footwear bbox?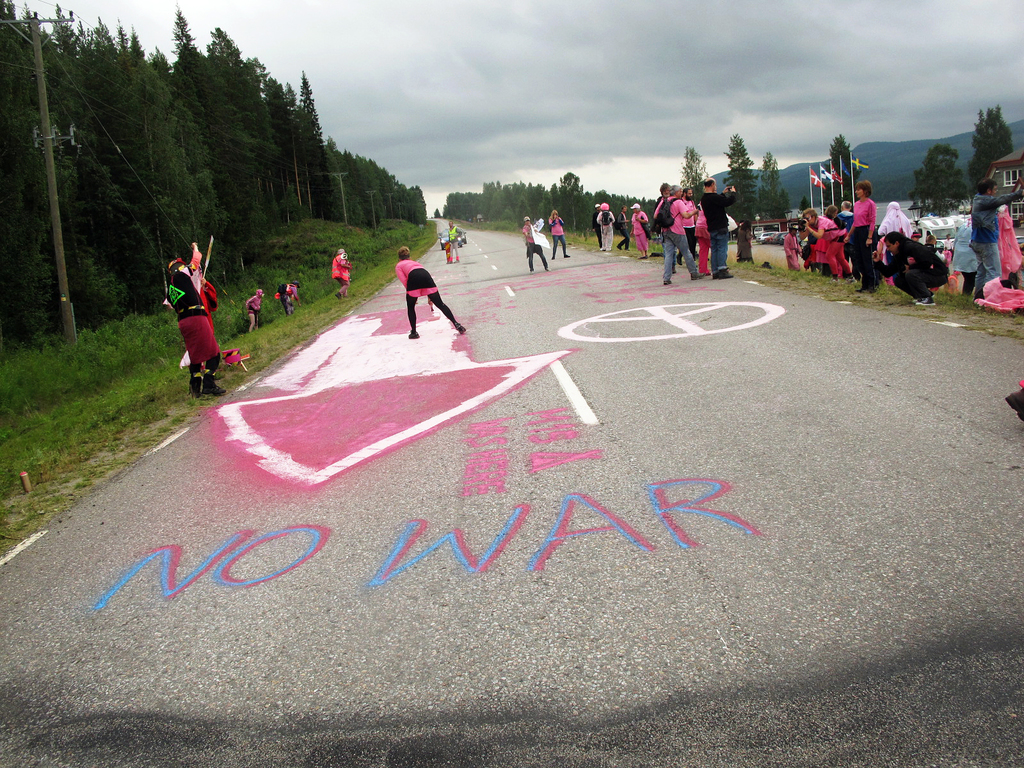
box=[529, 270, 536, 274]
